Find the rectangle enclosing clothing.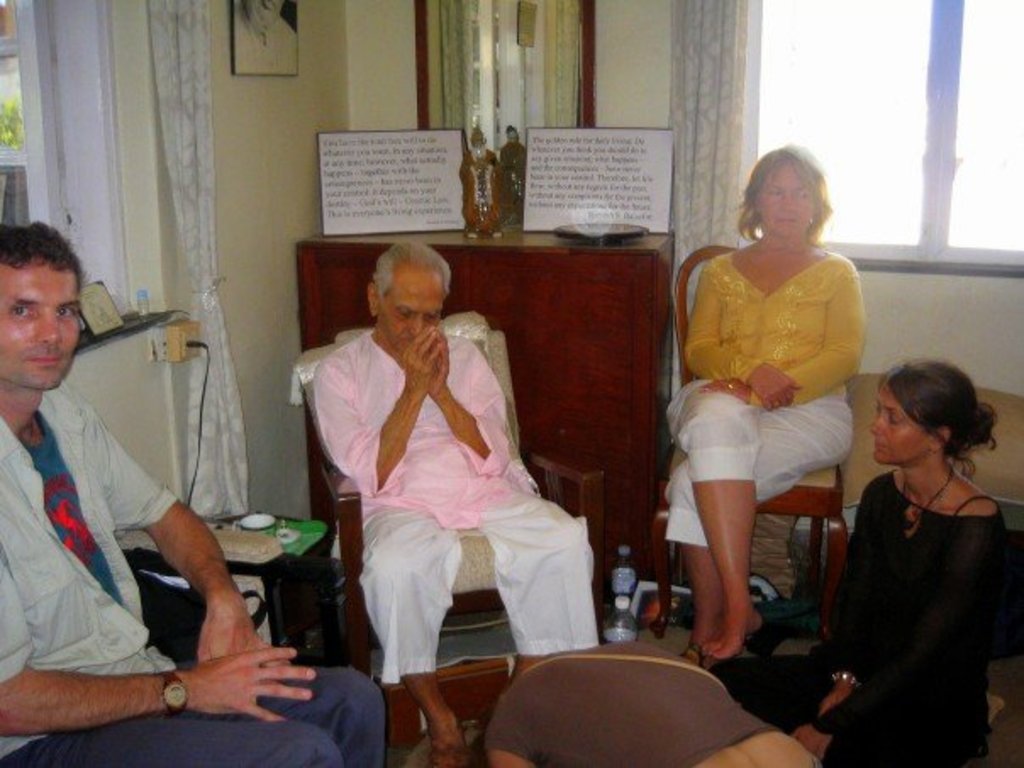
left=707, top=458, right=1022, bottom=766.
